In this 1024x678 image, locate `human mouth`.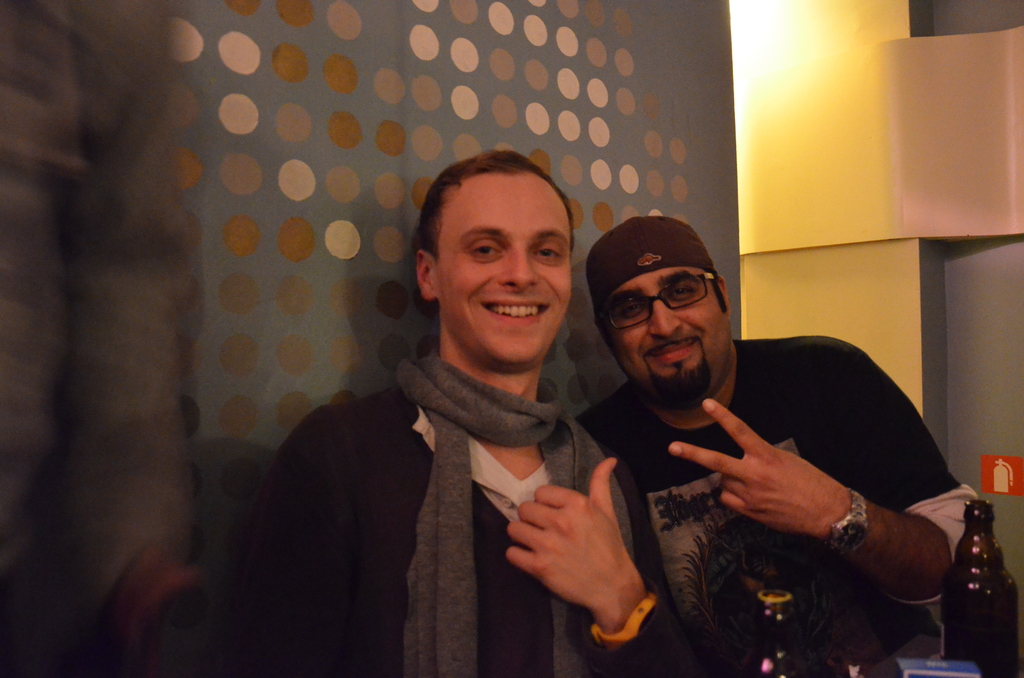
Bounding box: <bbox>643, 337, 698, 367</bbox>.
